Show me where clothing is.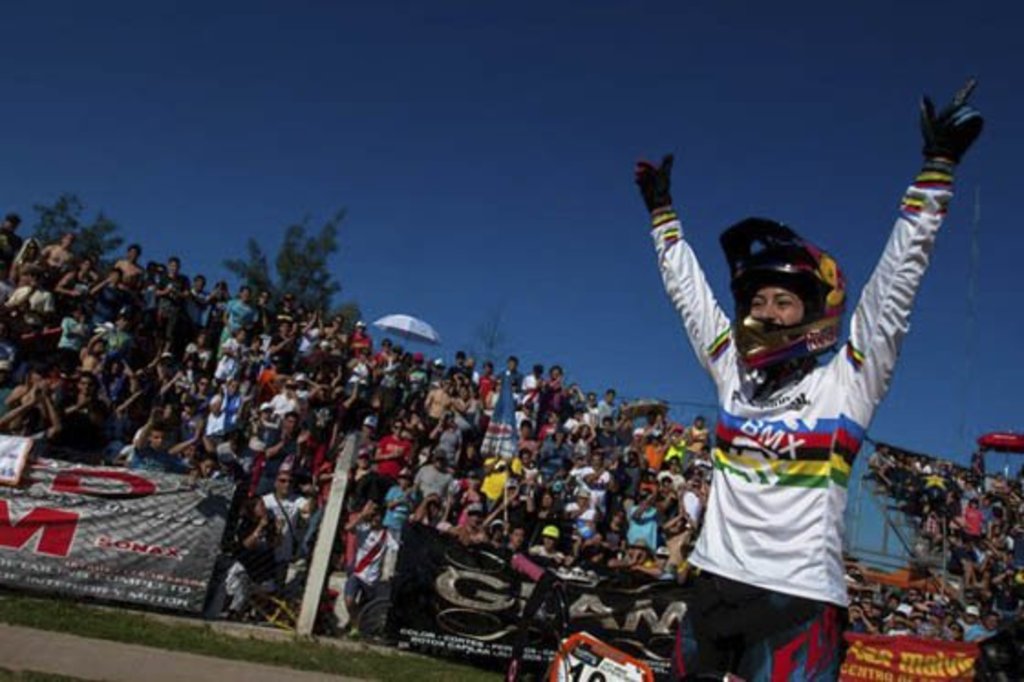
clothing is at region(18, 430, 49, 461).
